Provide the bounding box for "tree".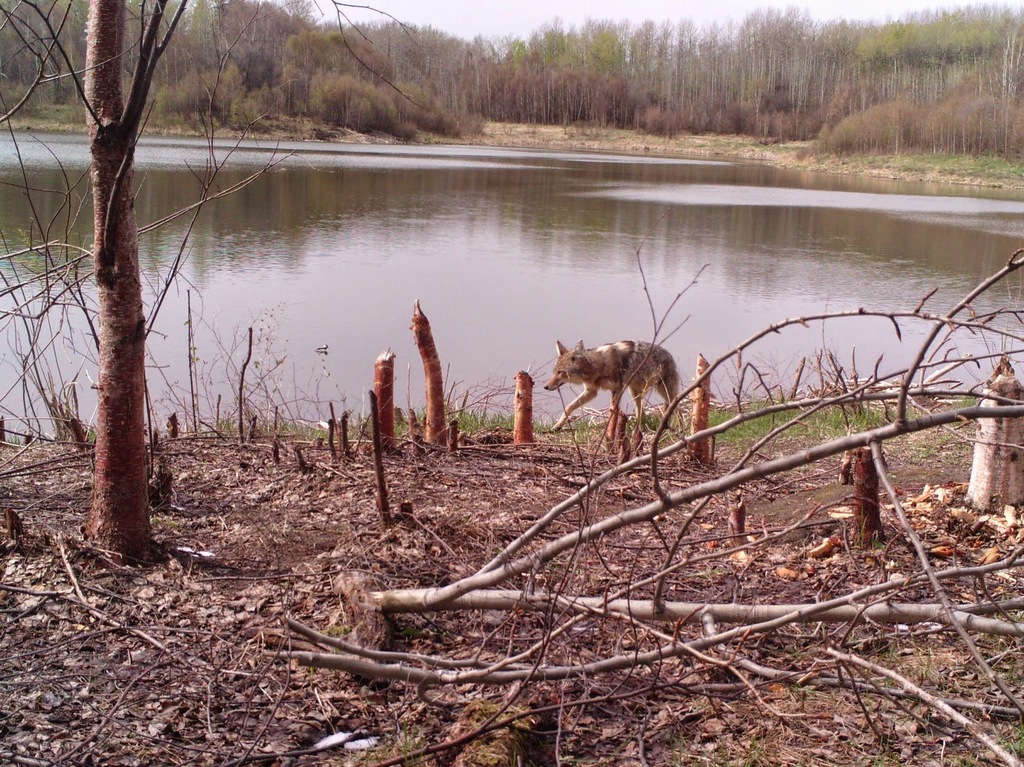
box=[0, 55, 255, 553].
